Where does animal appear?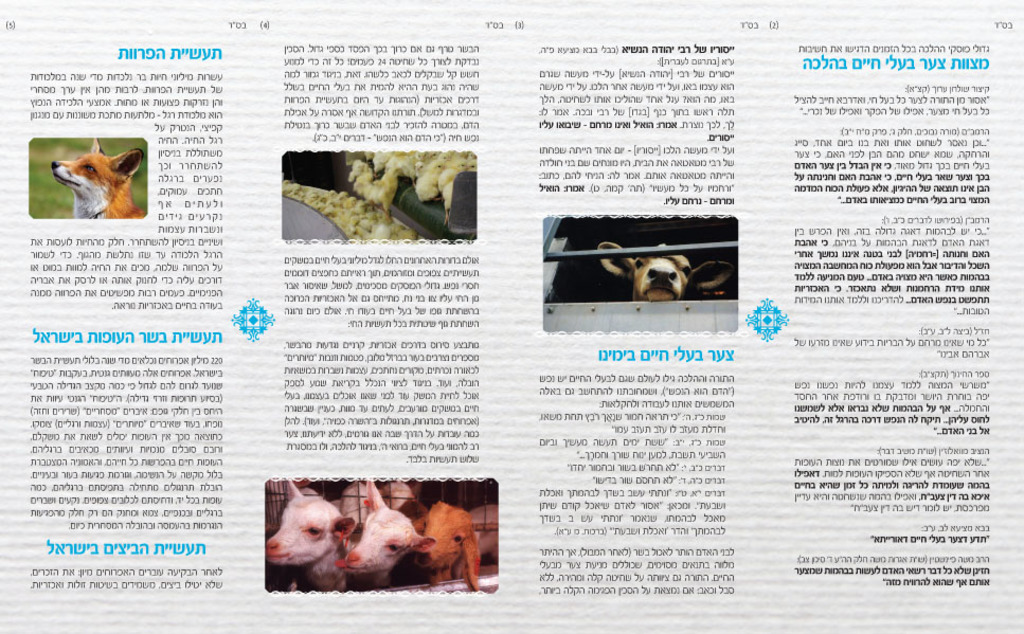
Appears at (left=256, top=484, right=356, bottom=588).
